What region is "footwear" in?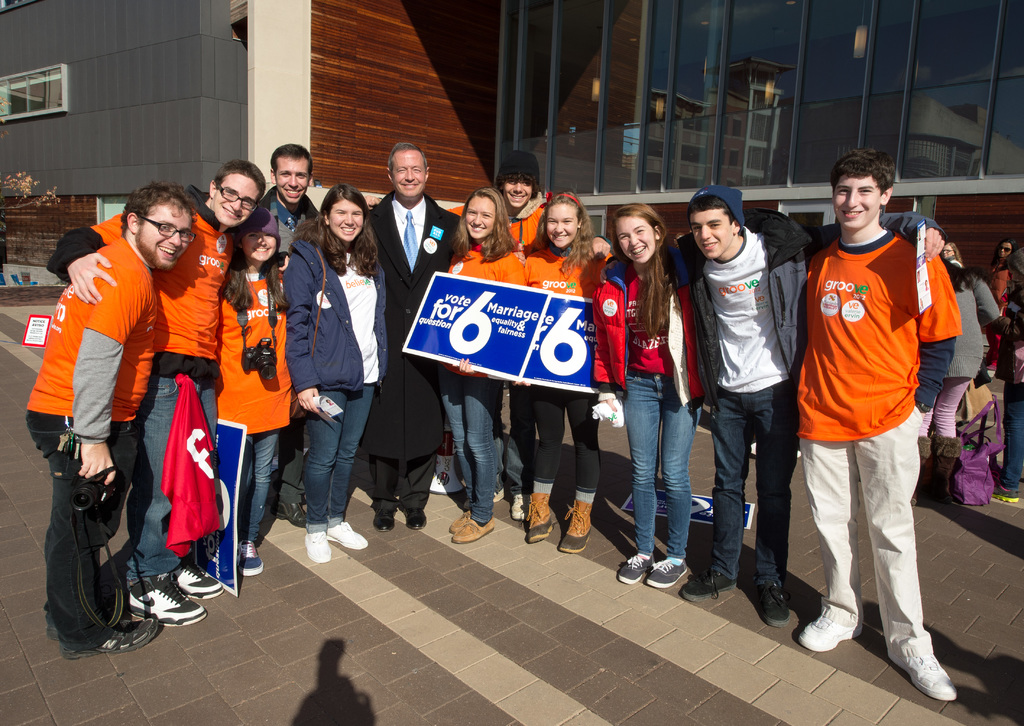
x1=565, y1=501, x2=594, y2=557.
